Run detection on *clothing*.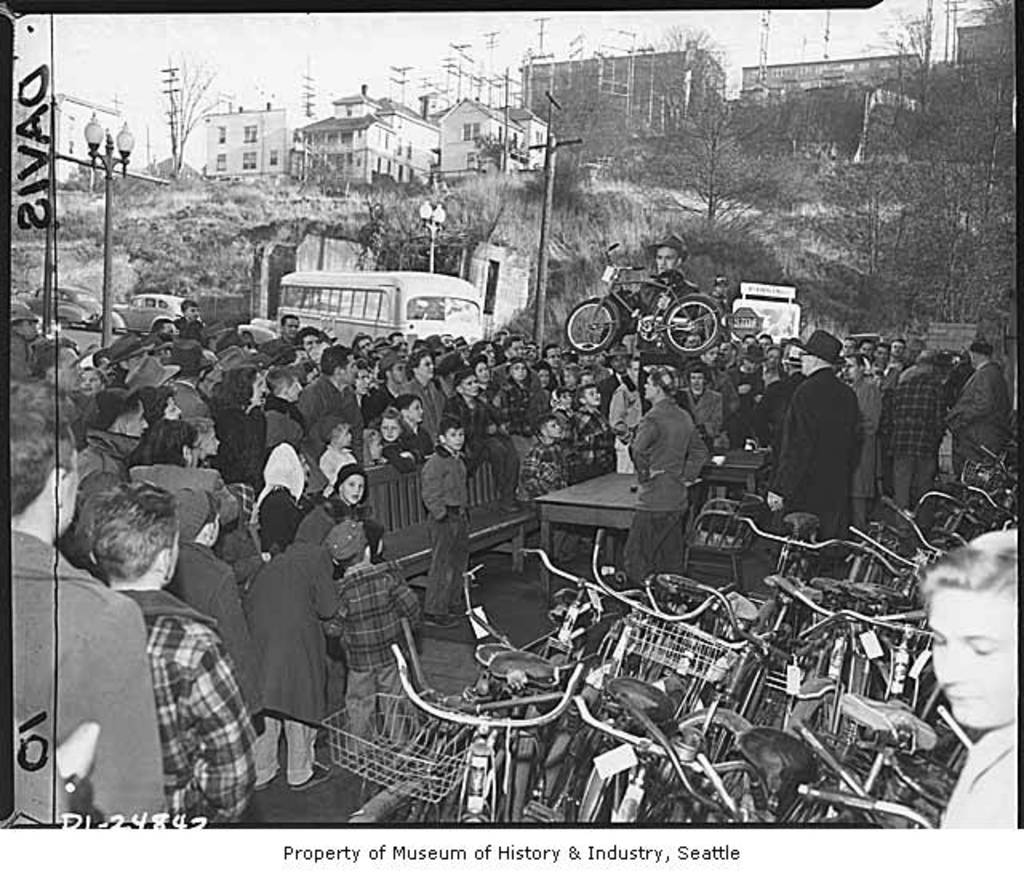
Result: left=776, top=366, right=856, bottom=567.
